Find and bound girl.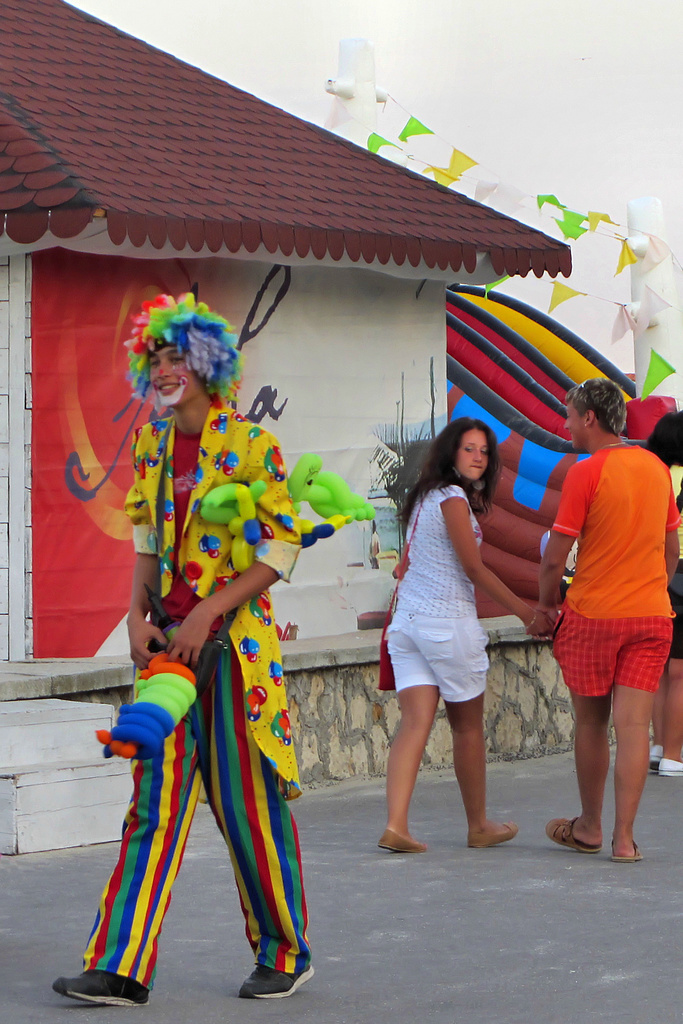
Bound: rect(643, 411, 682, 773).
